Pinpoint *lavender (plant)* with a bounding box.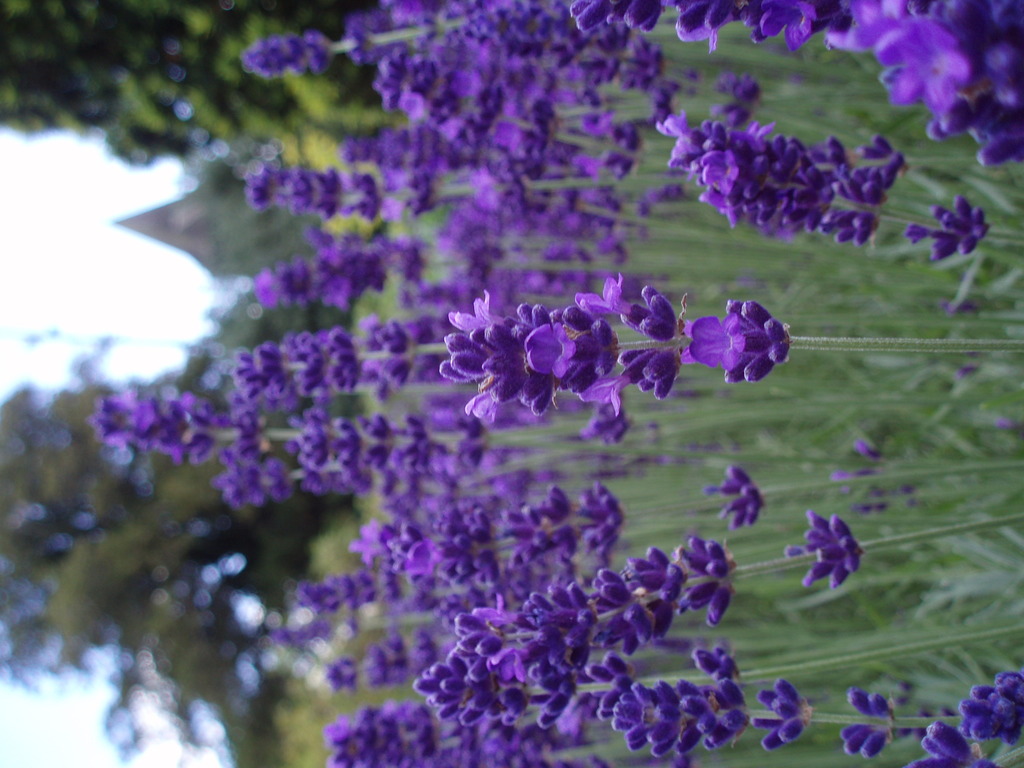
bbox(582, 643, 1023, 767).
